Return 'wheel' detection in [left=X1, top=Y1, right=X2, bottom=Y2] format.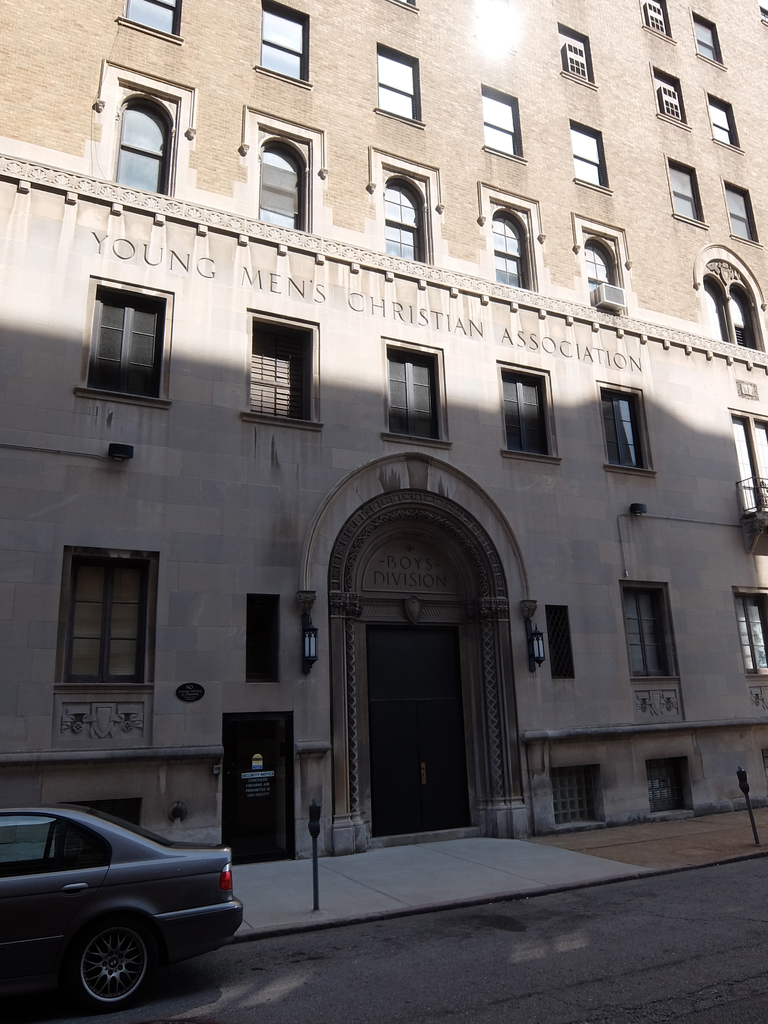
[left=58, top=925, right=145, bottom=1007].
